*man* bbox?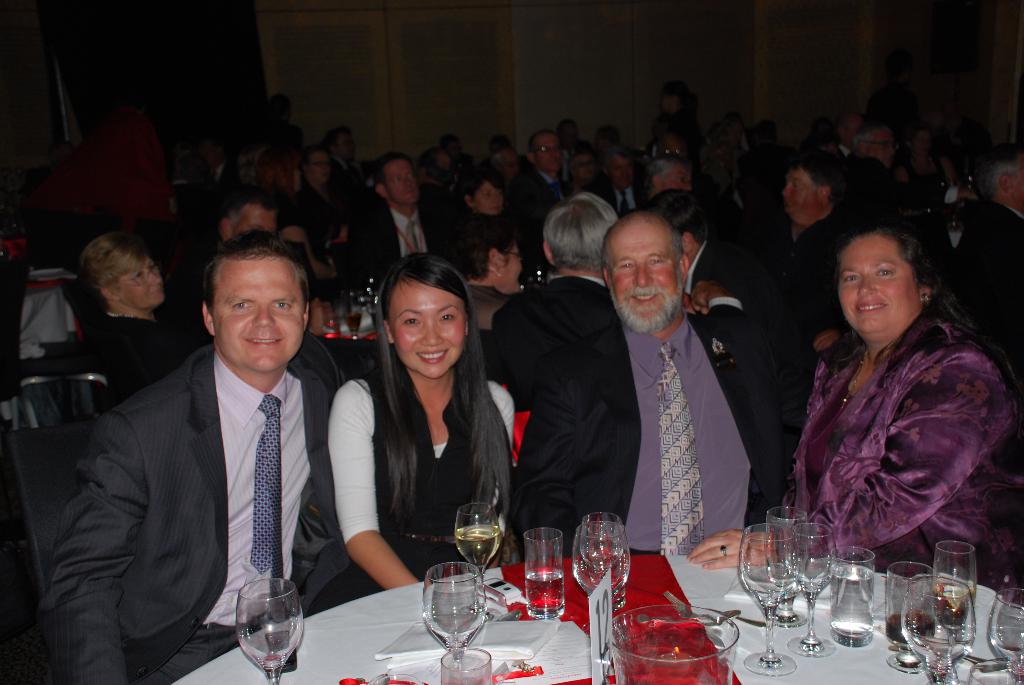
x1=488, y1=189, x2=624, y2=398
